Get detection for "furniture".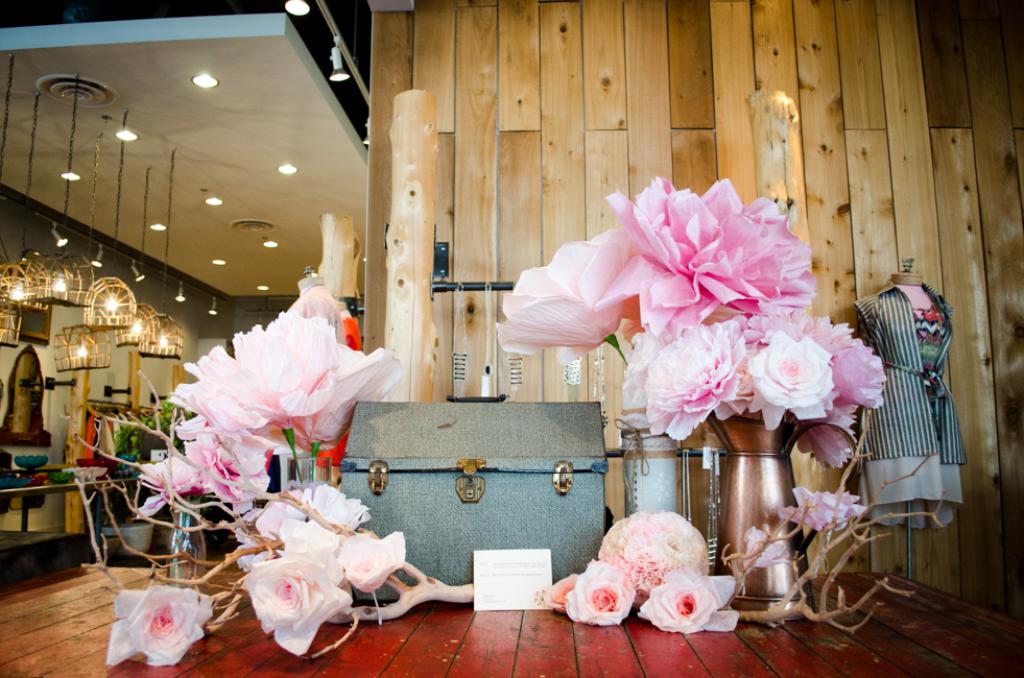
Detection: 0:560:1023:677.
